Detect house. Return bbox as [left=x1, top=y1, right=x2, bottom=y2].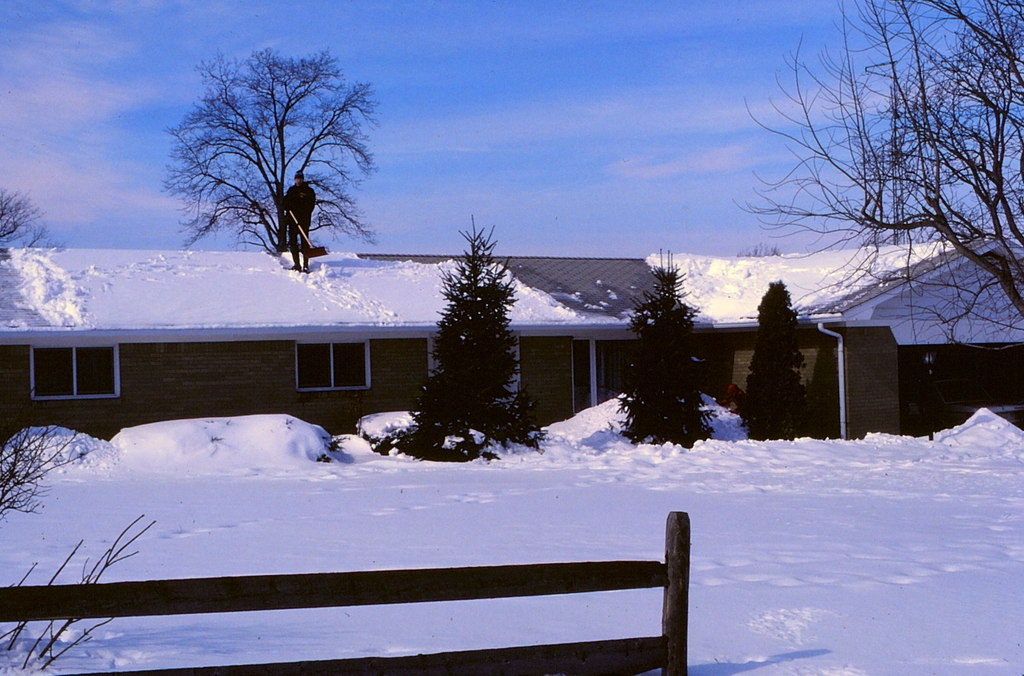
[left=0, top=246, right=1023, bottom=457].
